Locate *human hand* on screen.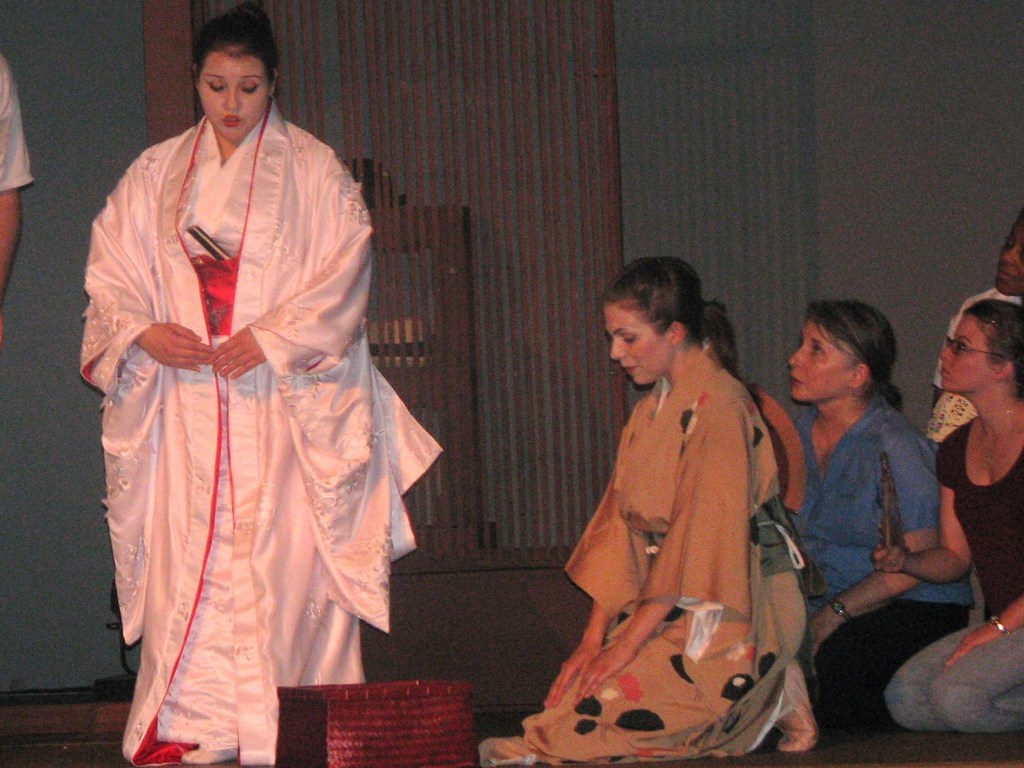
On screen at x1=874, y1=540, x2=911, y2=579.
